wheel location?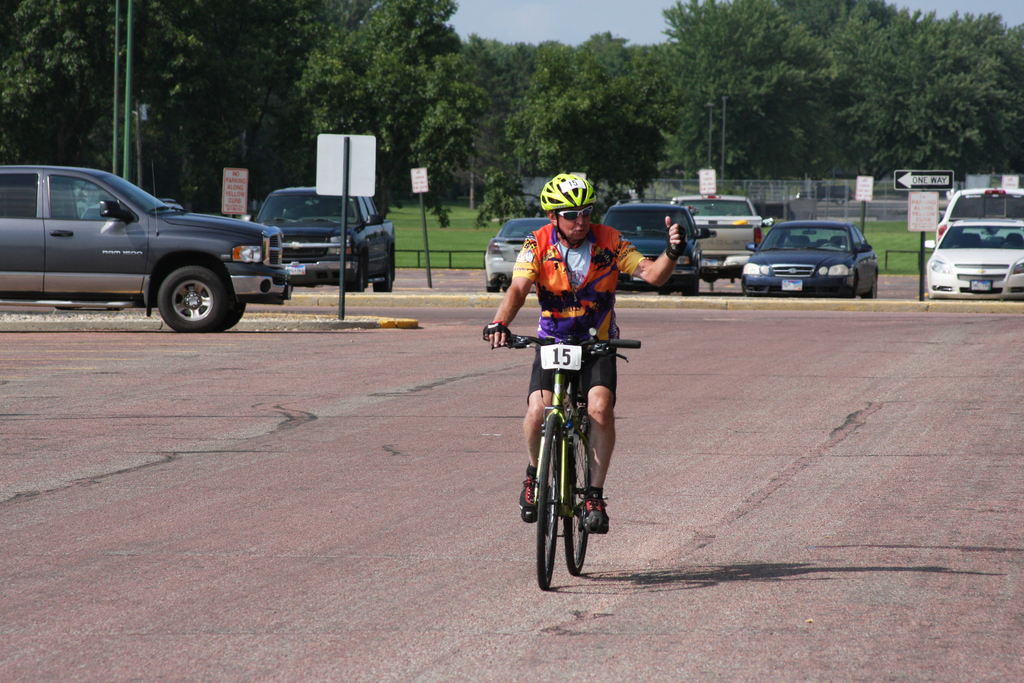
[x1=530, y1=413, x2=564, y2=587]
